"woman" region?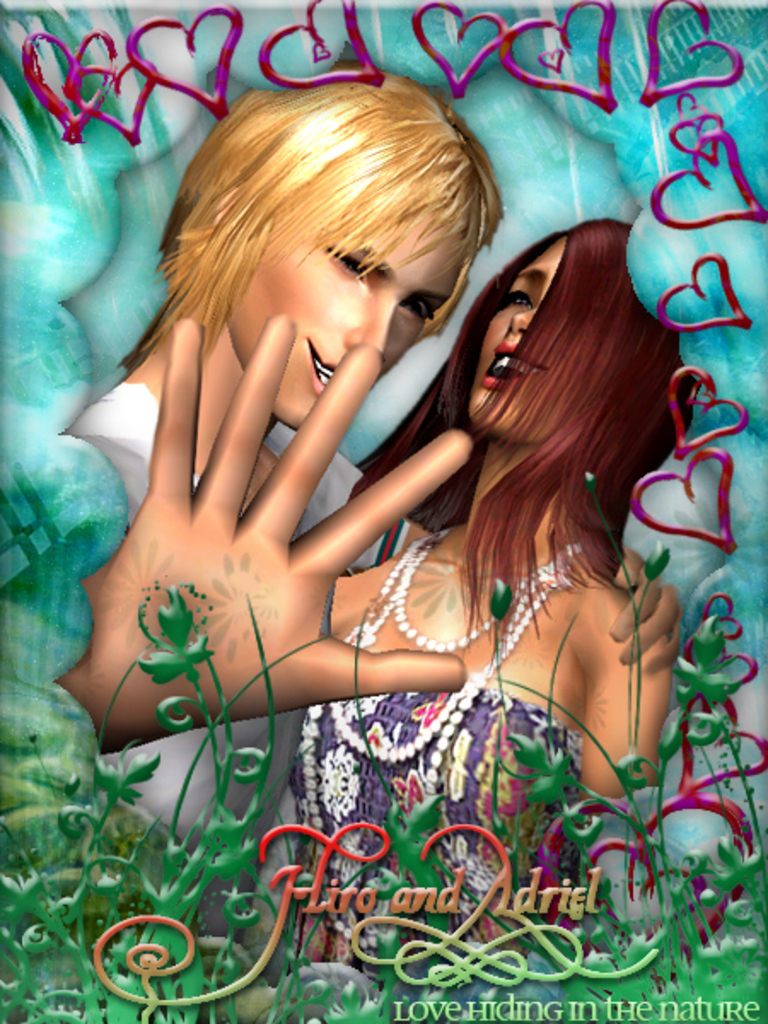
crop(391, 135, 703, 870)
